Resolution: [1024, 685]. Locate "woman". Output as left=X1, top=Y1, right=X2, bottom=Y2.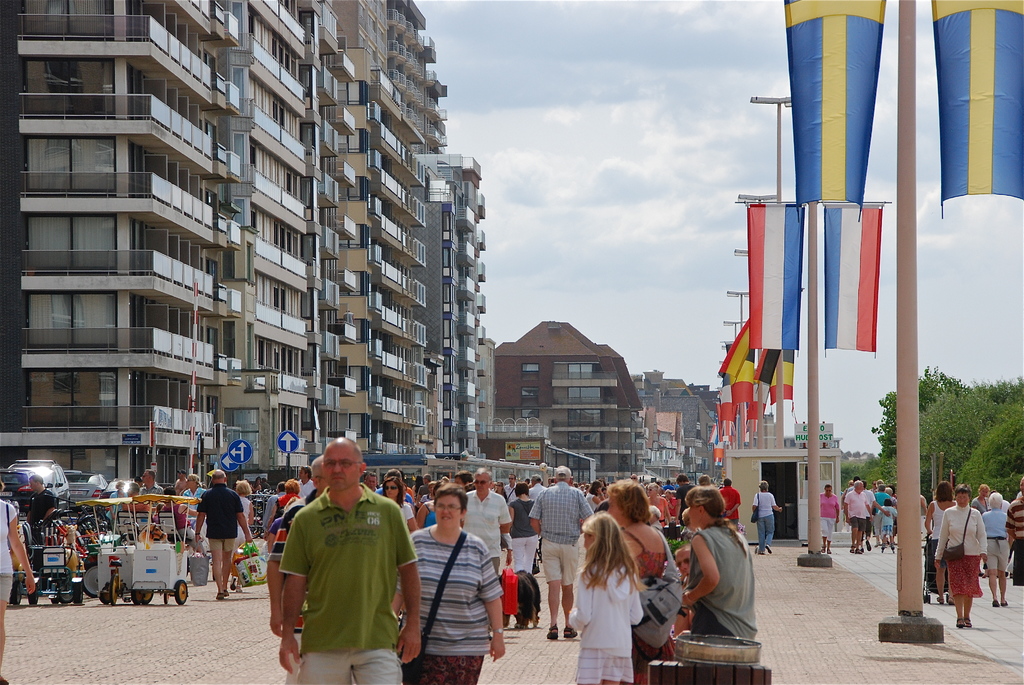
left=936, top=487, right=987, bottom=630.
